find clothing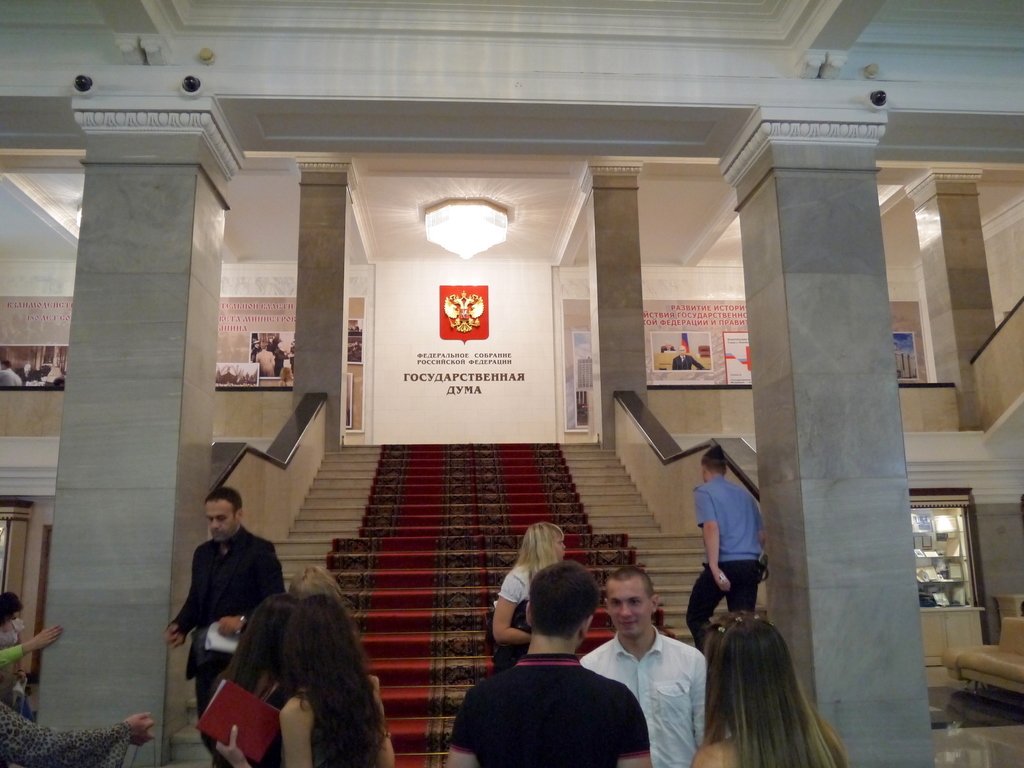
crop(0, 704, 132, 767)
